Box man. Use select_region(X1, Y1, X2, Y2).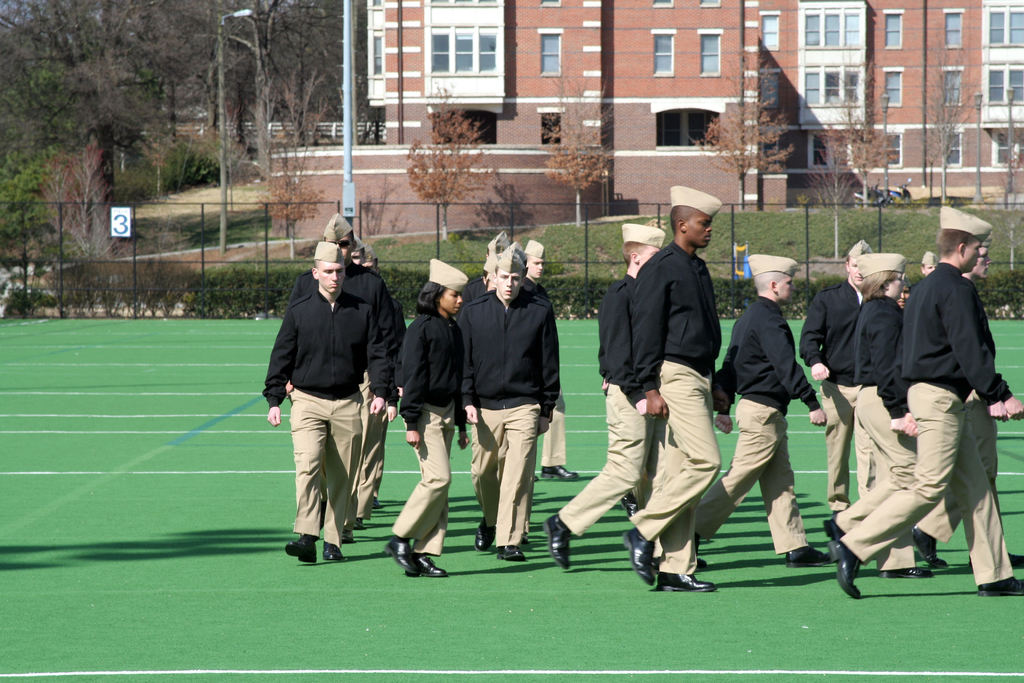
select_region(459, 248, 563, 557).
